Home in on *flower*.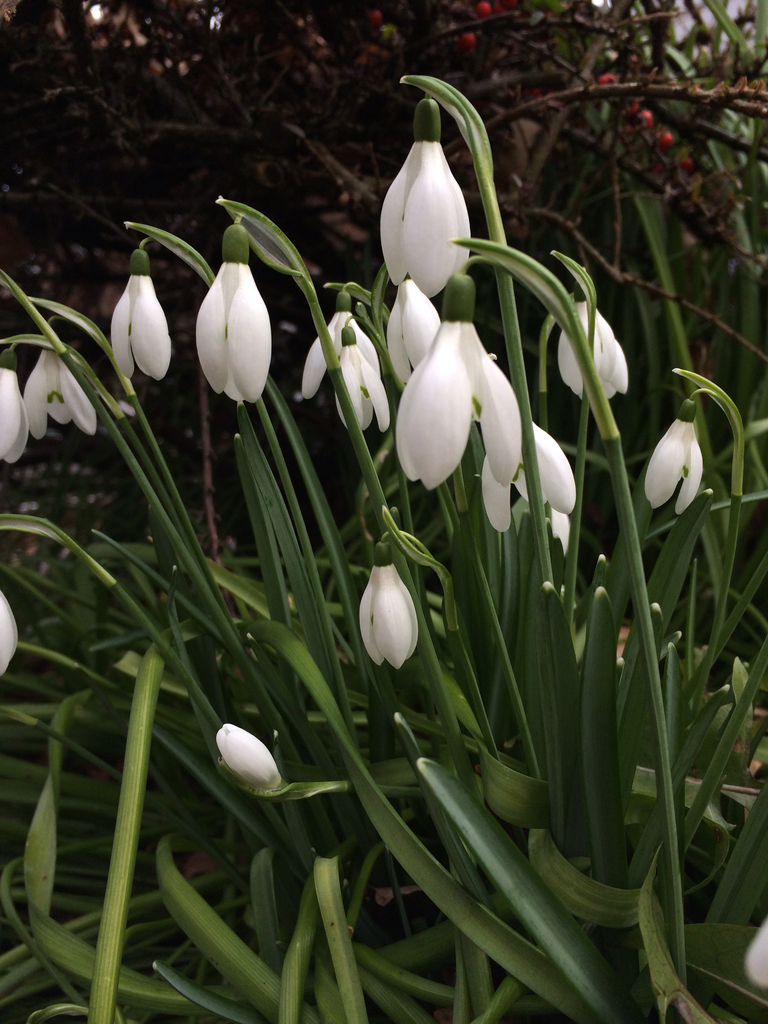
Homed in at [x1=202, y1=218, x2=271, y2=401].
